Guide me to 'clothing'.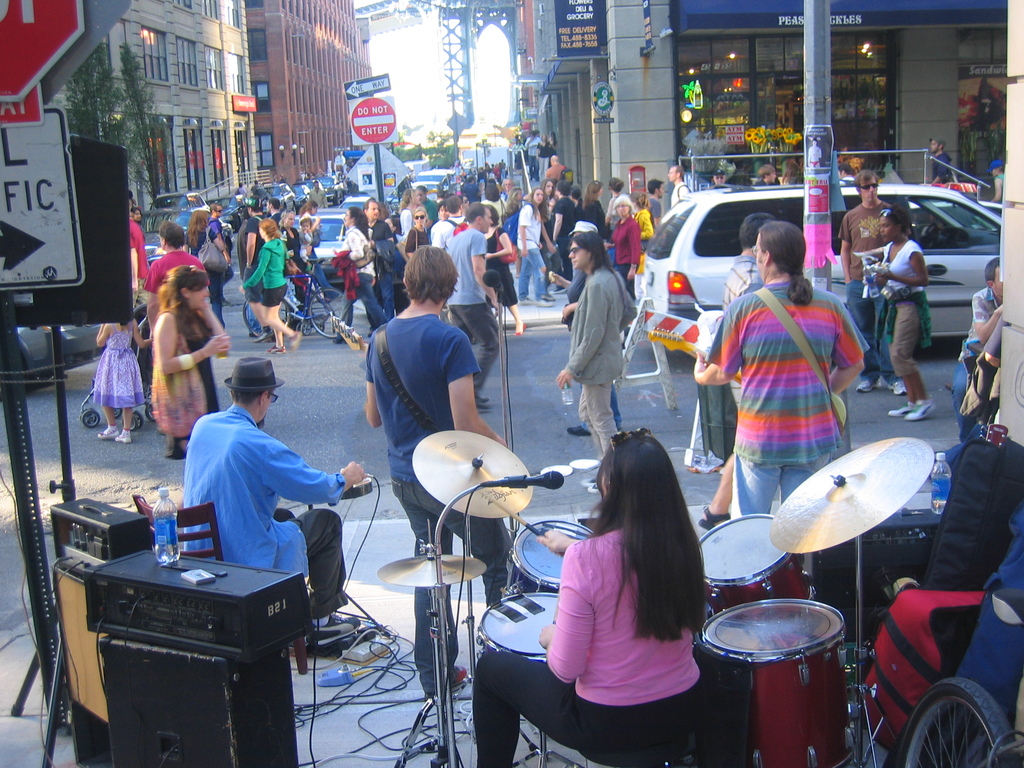
Guidance: <bbox>523, 200, 552, 306</bbox>.
